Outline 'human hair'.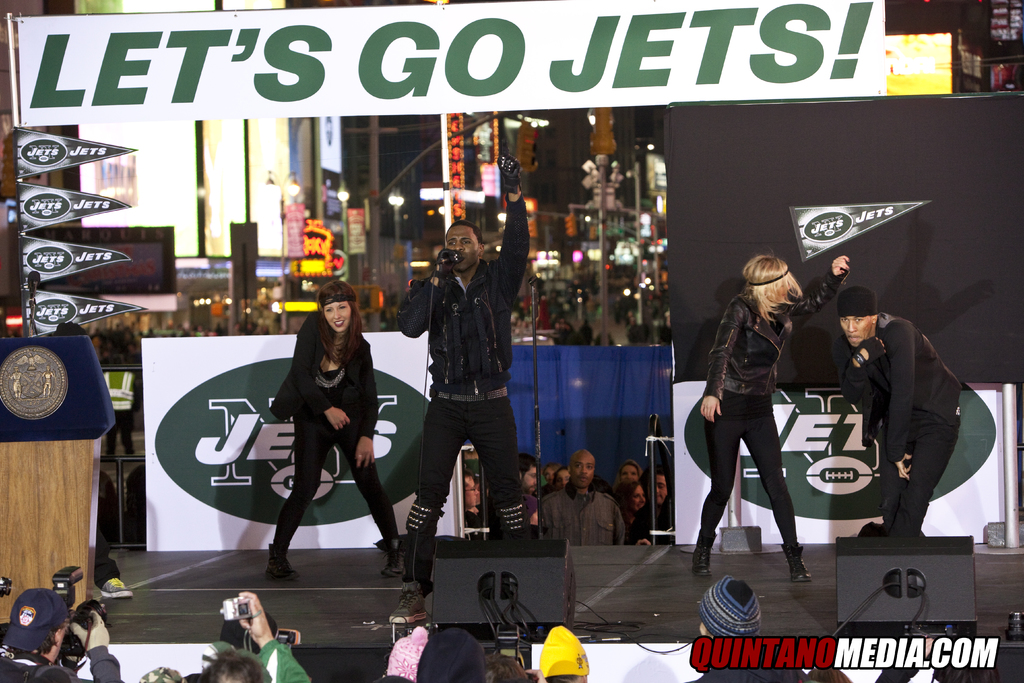
Outline: <box>612,479,640,520</box>.
